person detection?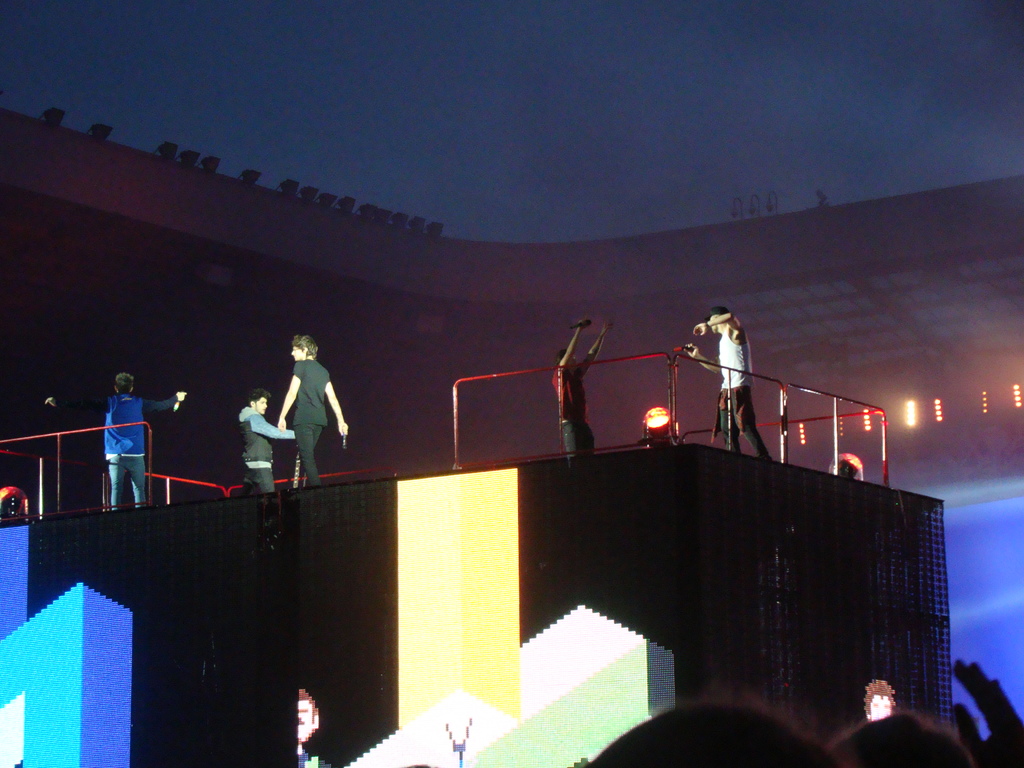
[left=589, top=699, right=851, bottom=767]
